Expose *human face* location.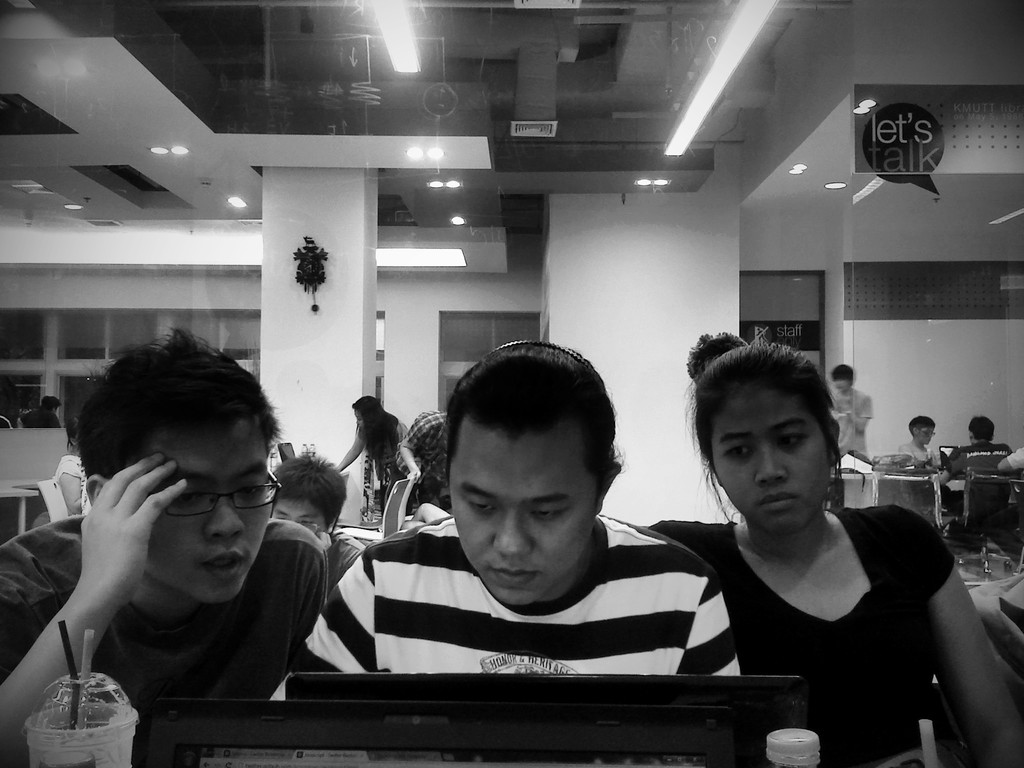
Exposed at [354, 412, 364, 431].
